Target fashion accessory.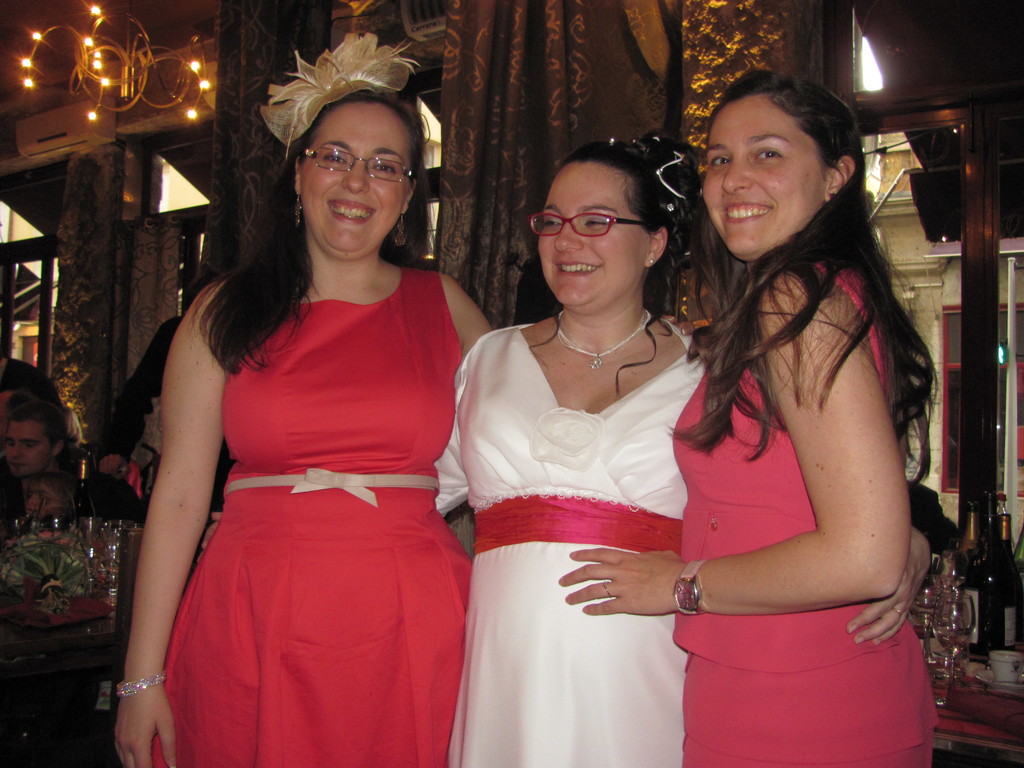
Target region: (260, 31, 420, 159).
